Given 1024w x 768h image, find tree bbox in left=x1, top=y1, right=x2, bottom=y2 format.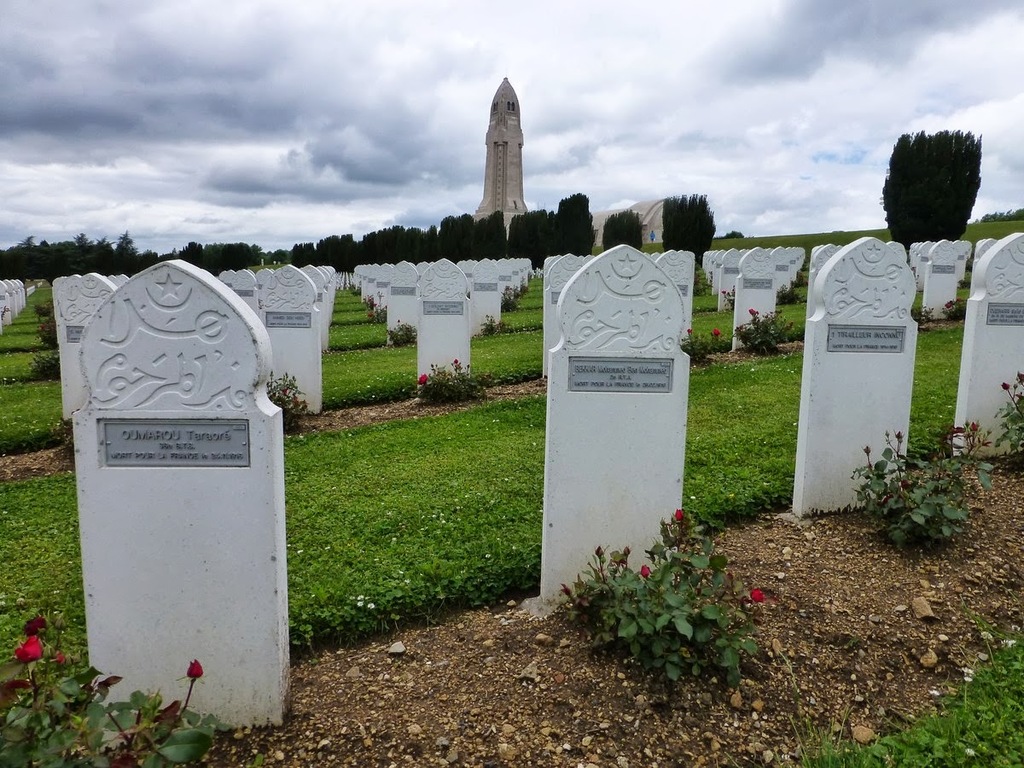
left=257, top=247, right=293, bottom=265.
